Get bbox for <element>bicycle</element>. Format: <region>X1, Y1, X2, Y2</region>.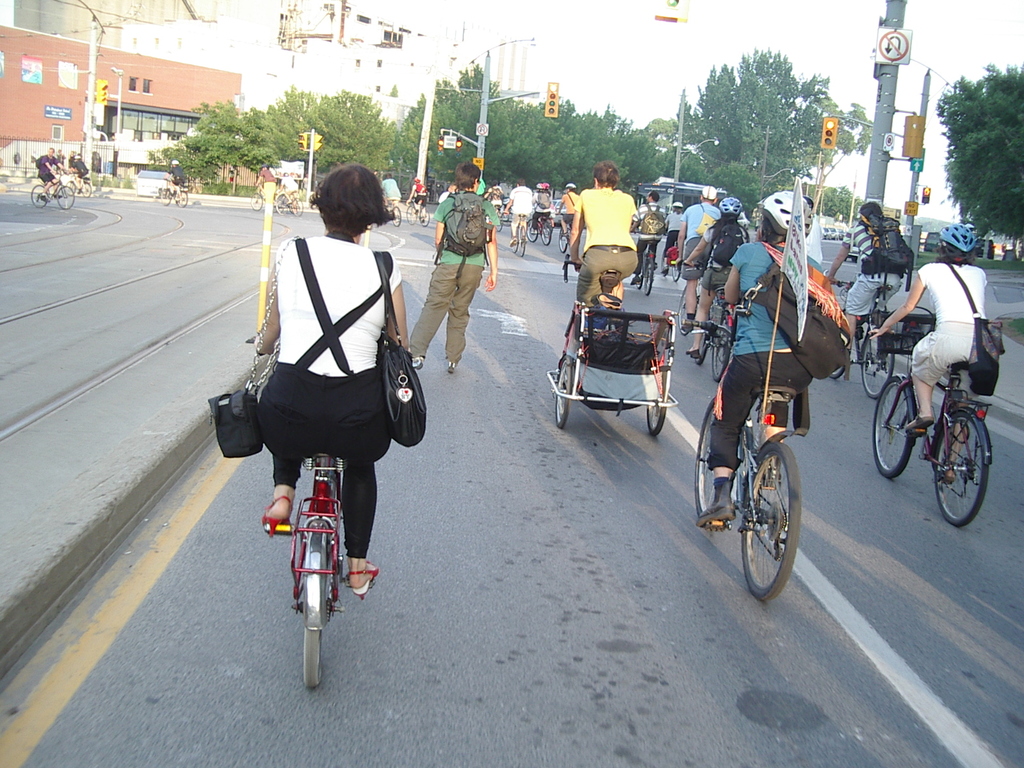
<region>495, 210, 505, 232</region>.
